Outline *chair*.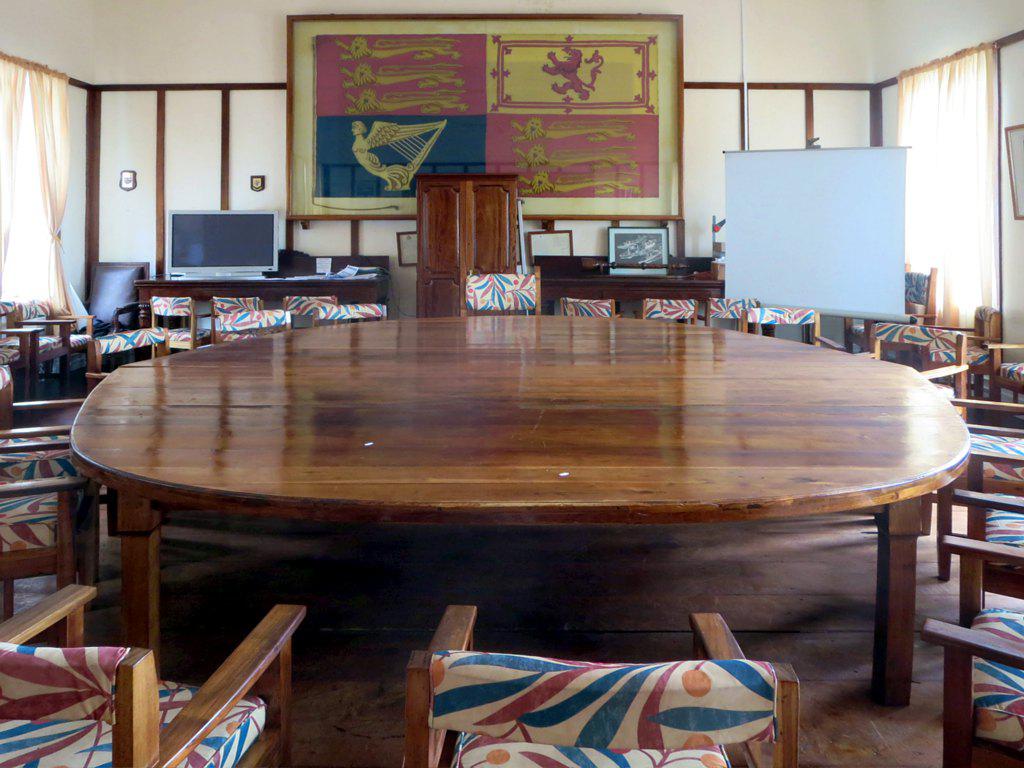
Outline: [x1=315, y1=296, x2=390, y2=321].
